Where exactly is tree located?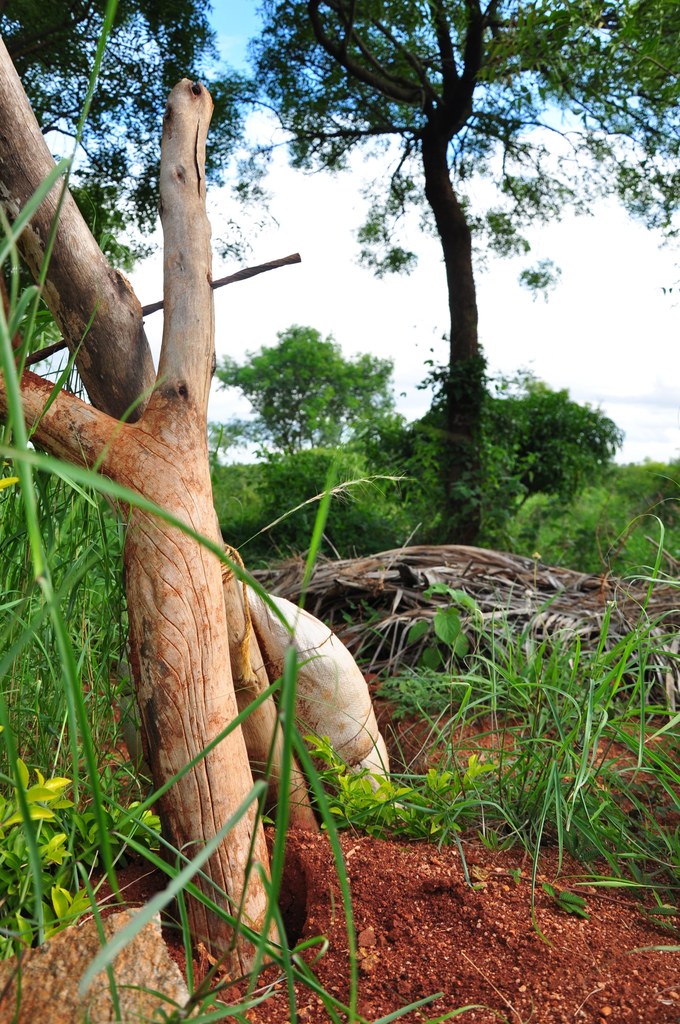
Its bounding box is BBox(242, 0, 679, 538).
